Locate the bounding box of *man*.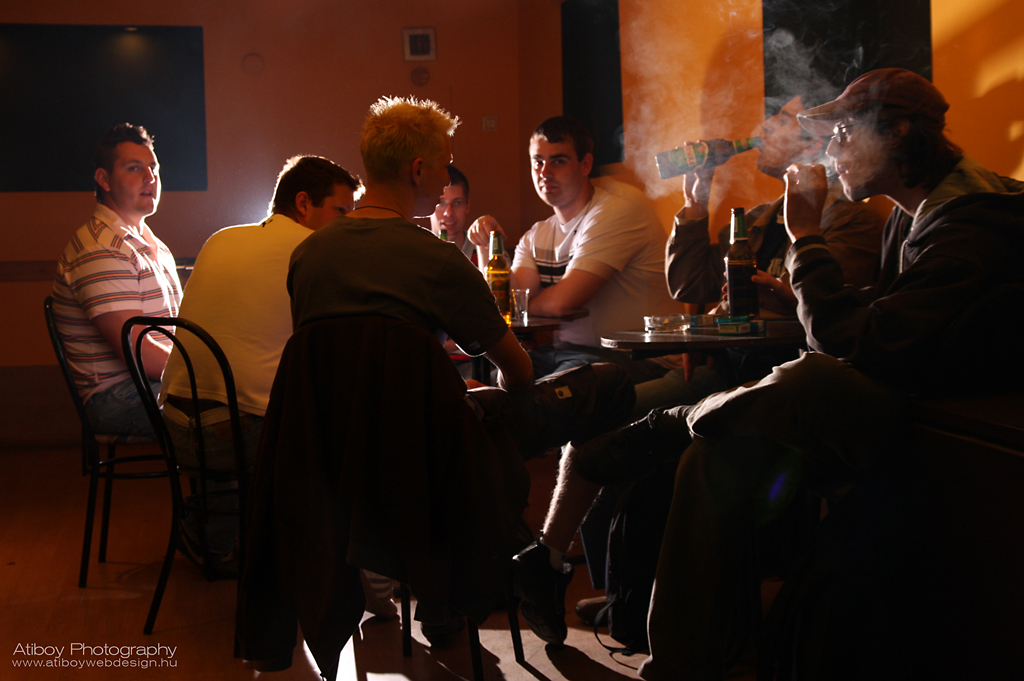
Bounding box: {"x1": 586, "y1": 61, "x2": 1023, "y2": 680}.
